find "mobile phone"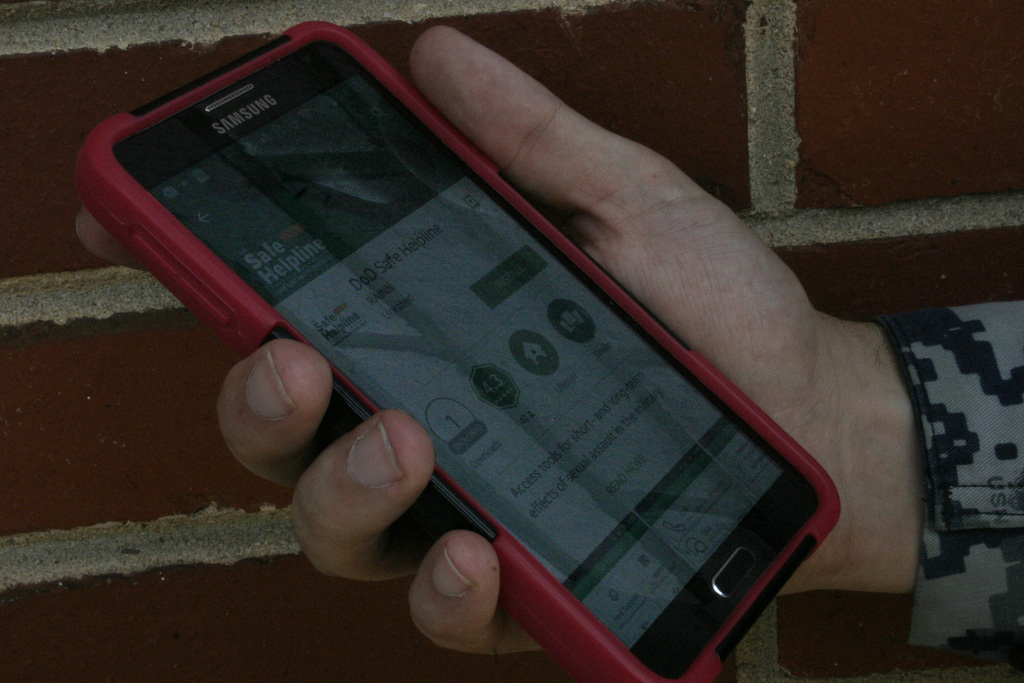
84, 22, 881, 632
